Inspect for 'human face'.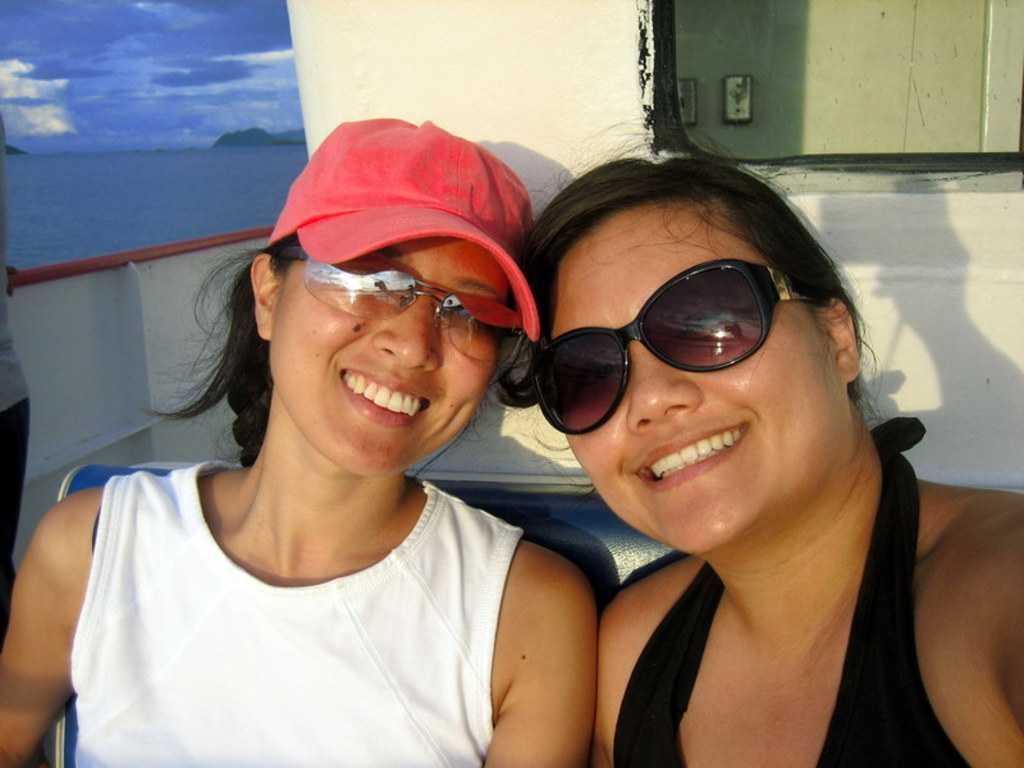
Inspection: {"x1": 291, "y1": 242, "x2": 488, "y2": 467}.
